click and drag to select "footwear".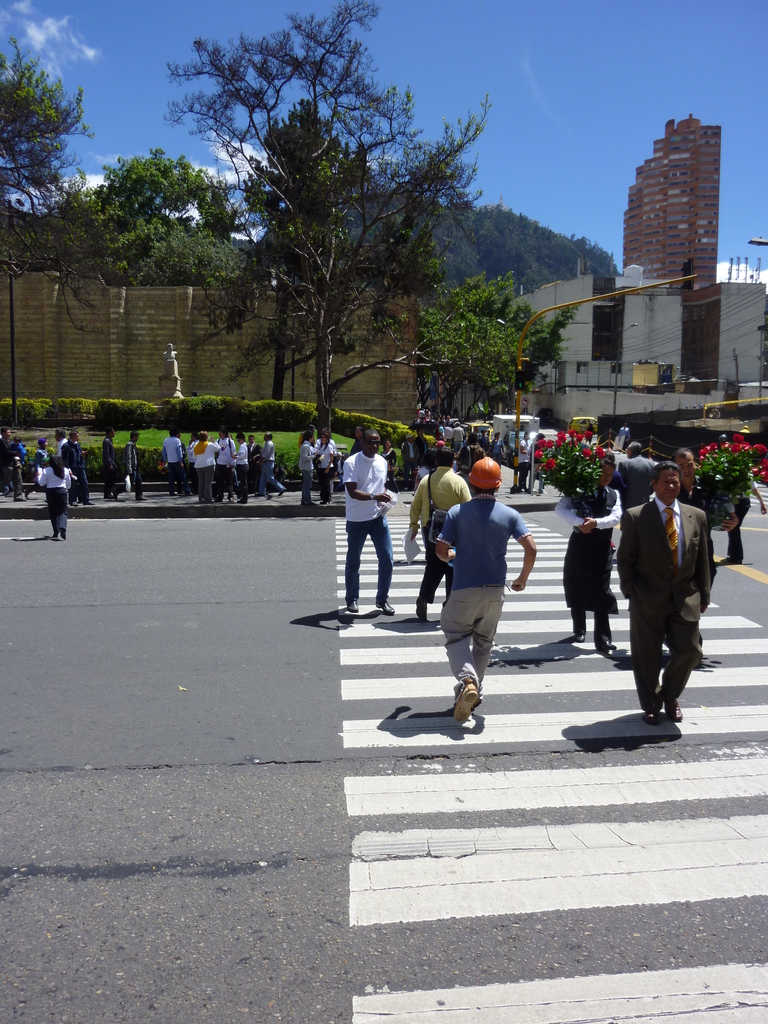
Selection: [596, 636, 618, 652].
